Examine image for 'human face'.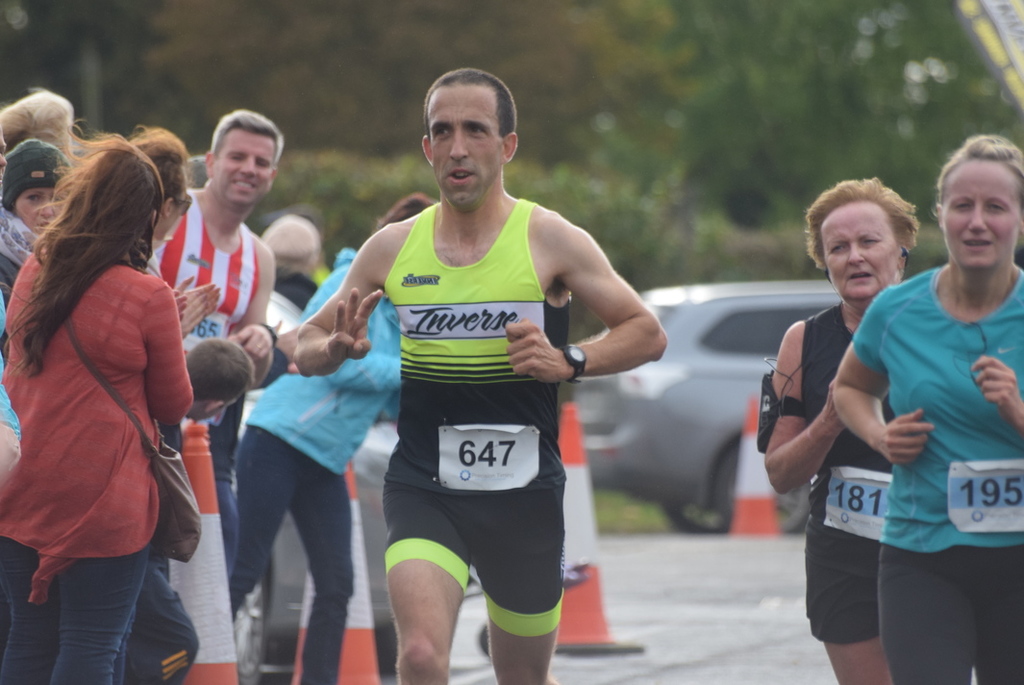
Examination result: <box>9,192,62,234</box>.
